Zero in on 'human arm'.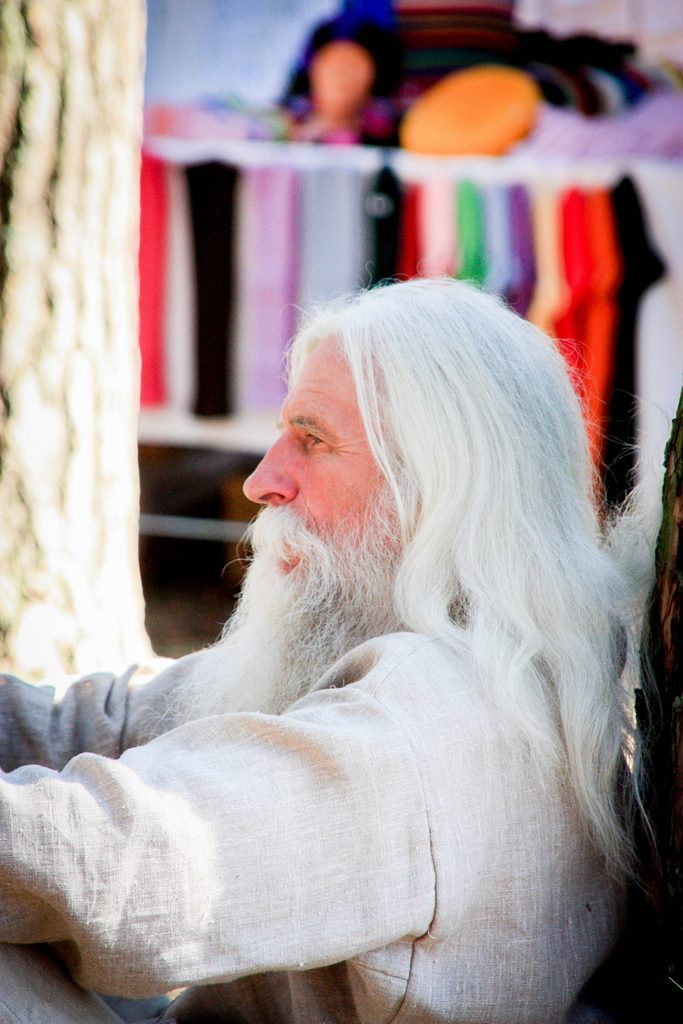
Zeroed in: 0/674/499/1000.
